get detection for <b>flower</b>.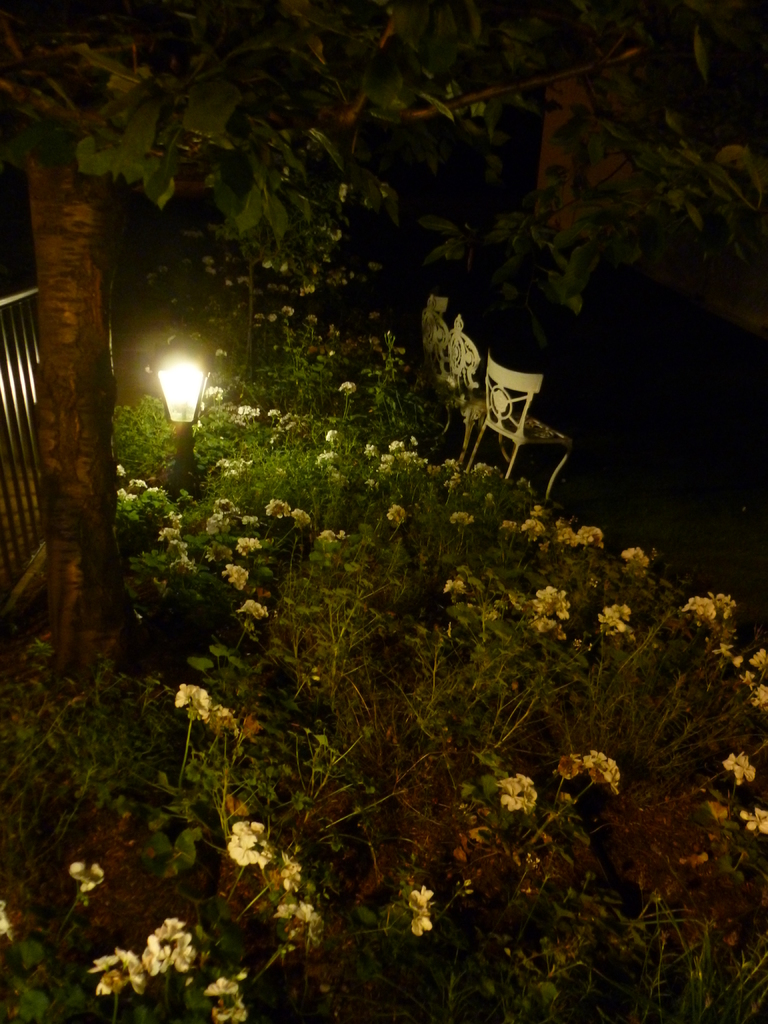
Detection: l=119, t=484, r=133, b=501.
